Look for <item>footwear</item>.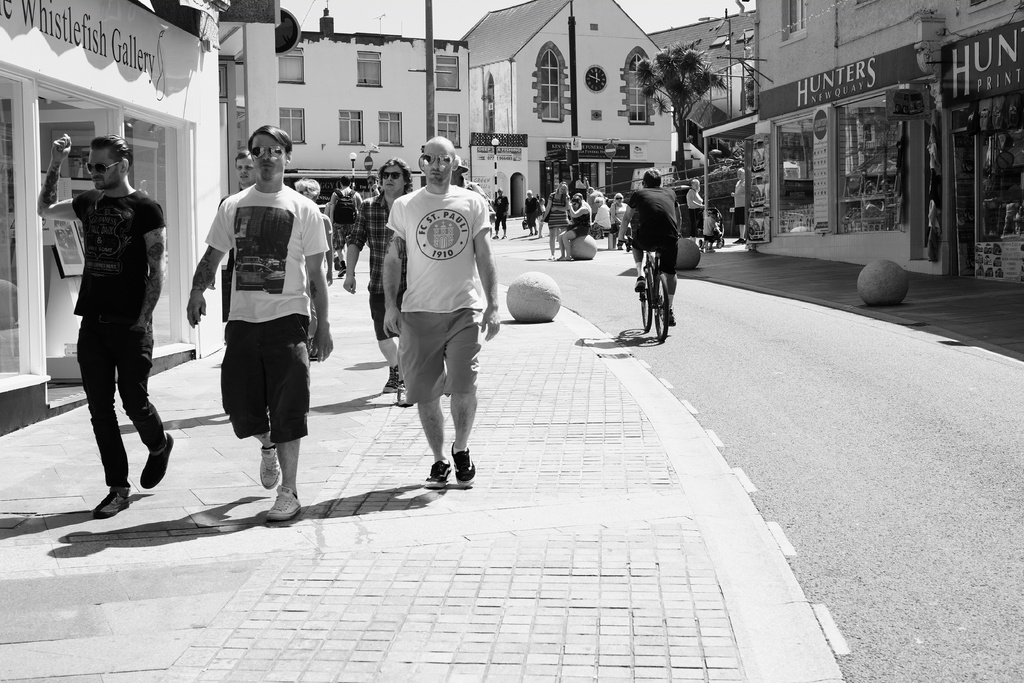
Found: region(335, 258, 339, 271).
